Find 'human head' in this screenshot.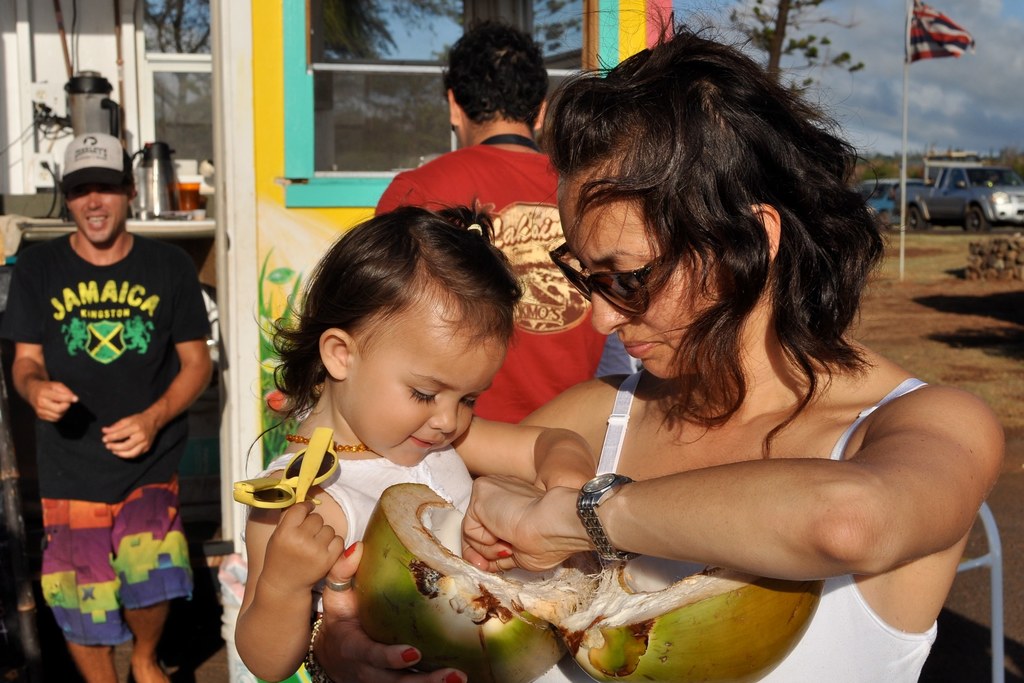
The bounding box for 'human head' is {"left": 280, "top": 205, "right": 525, "bottom": 462}.
